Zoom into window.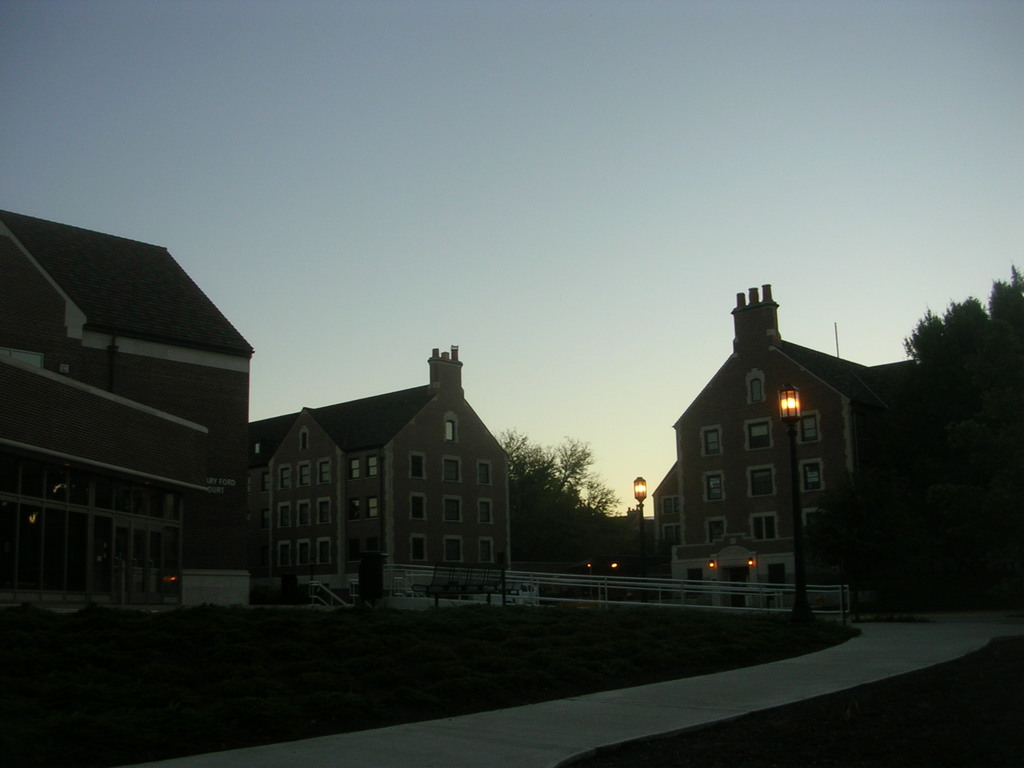
Zoom target: bbox=[801, 458, 824, 493].
